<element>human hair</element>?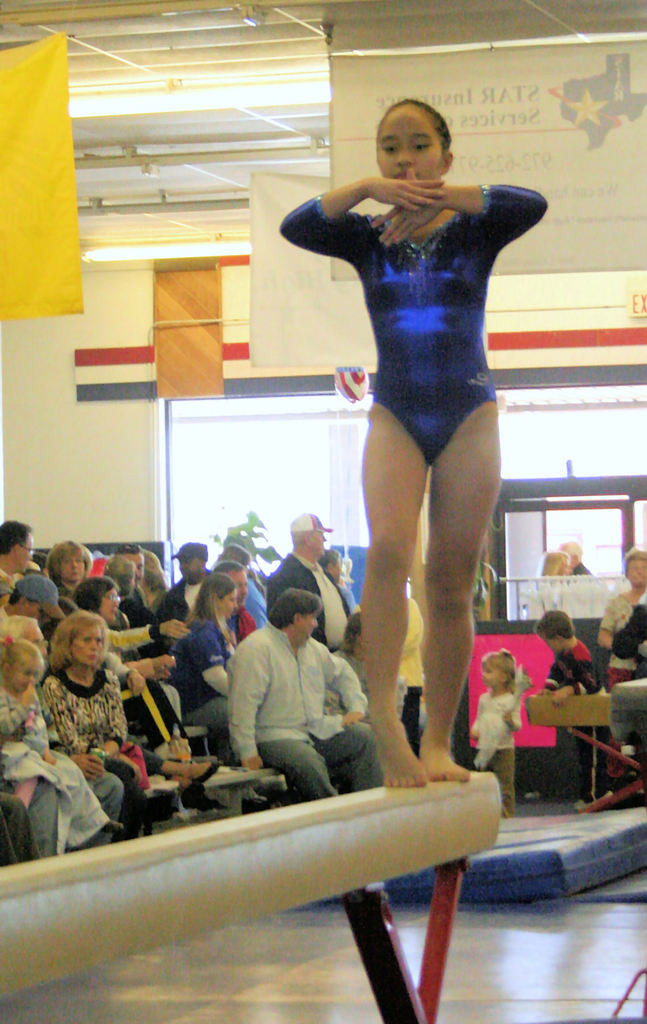
482/647/517/696
